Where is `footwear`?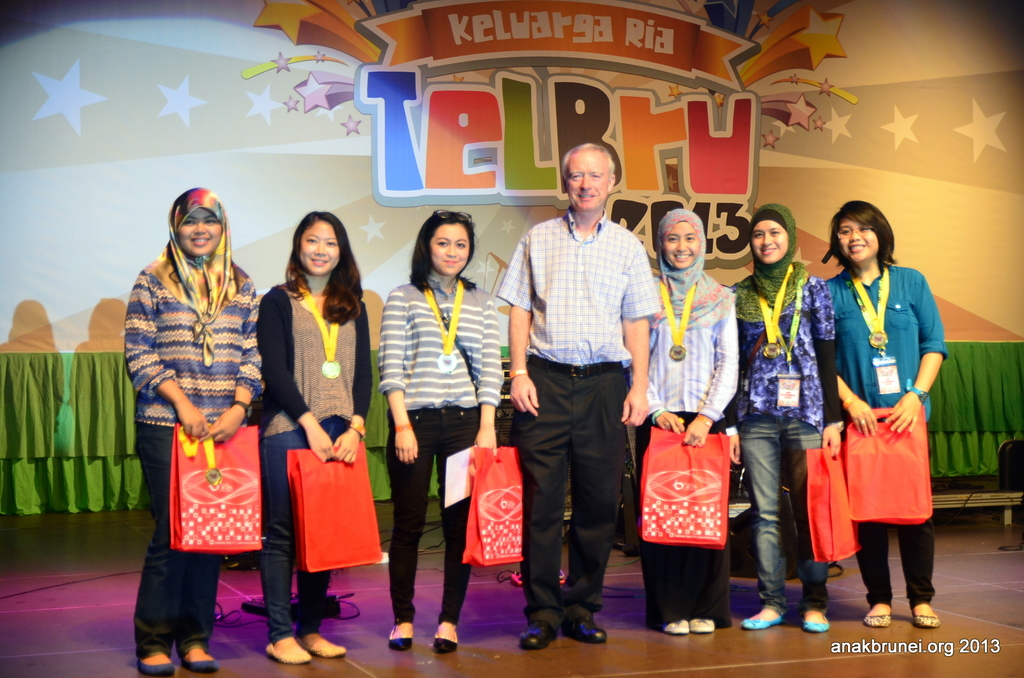
<bbox>664, 622, 685, 638</bbox>.
